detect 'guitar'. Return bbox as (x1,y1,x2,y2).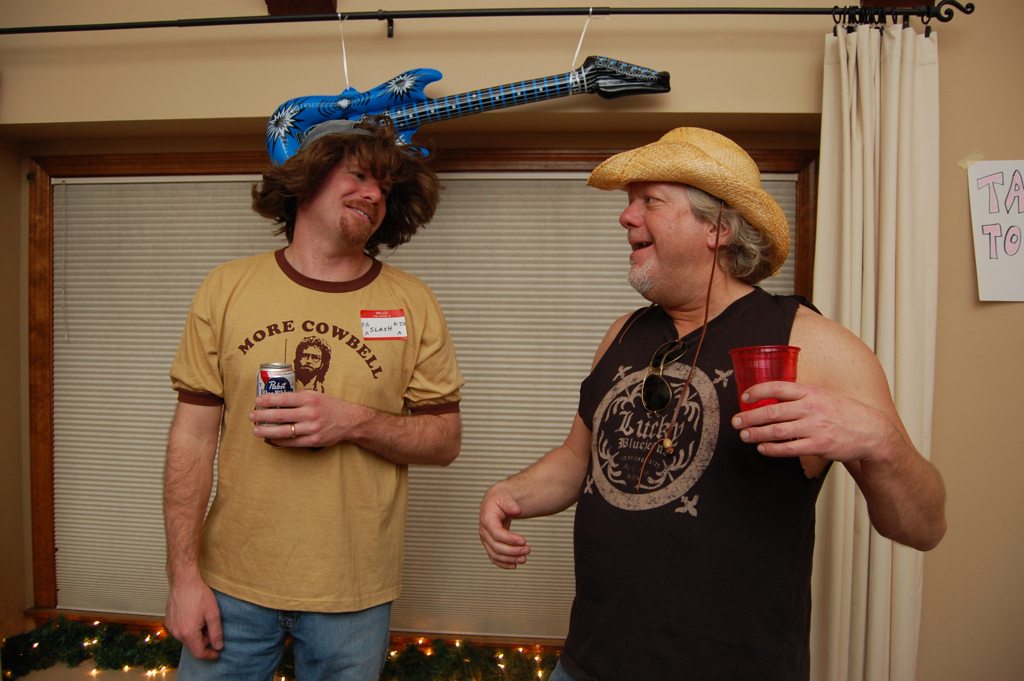
(267,49,666,176).
